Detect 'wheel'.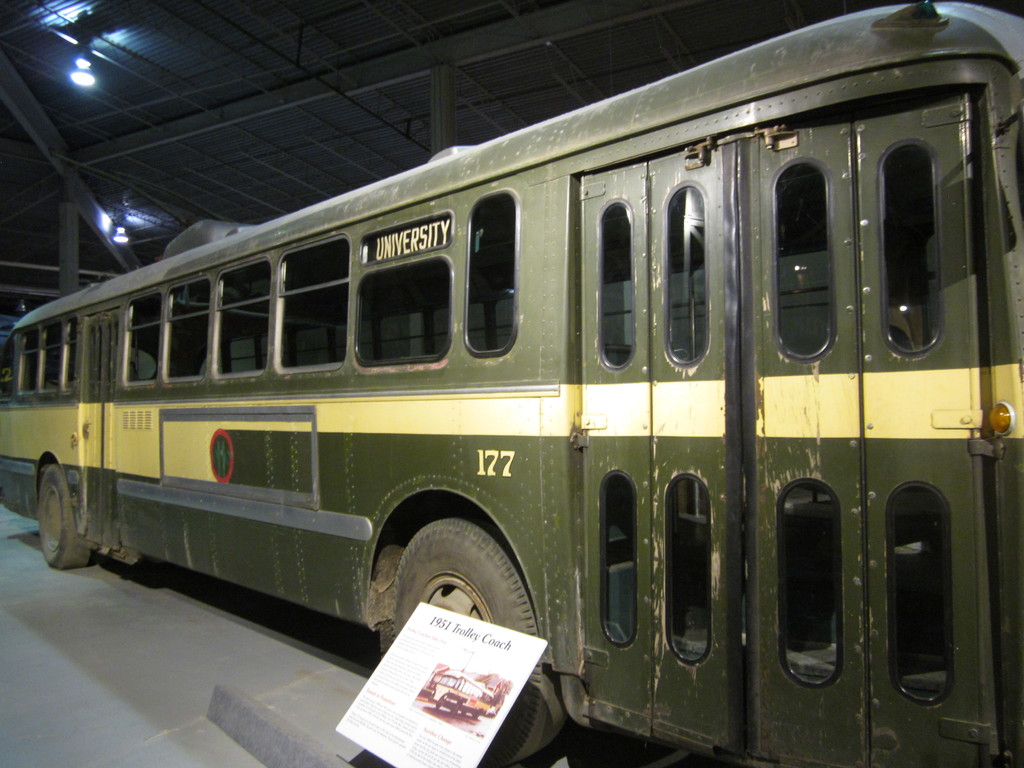
Detected at [x1=390, y1=519, x2=560, y2=765].
